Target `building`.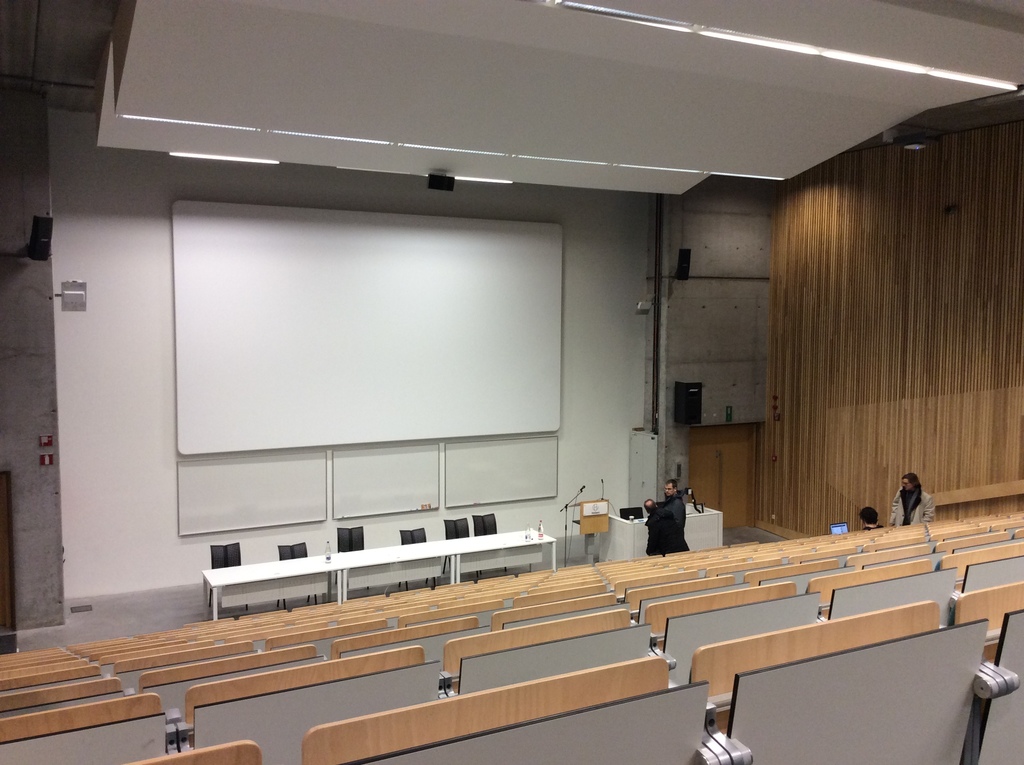
Target region: bbox=[0, 0, 1023, 764].
